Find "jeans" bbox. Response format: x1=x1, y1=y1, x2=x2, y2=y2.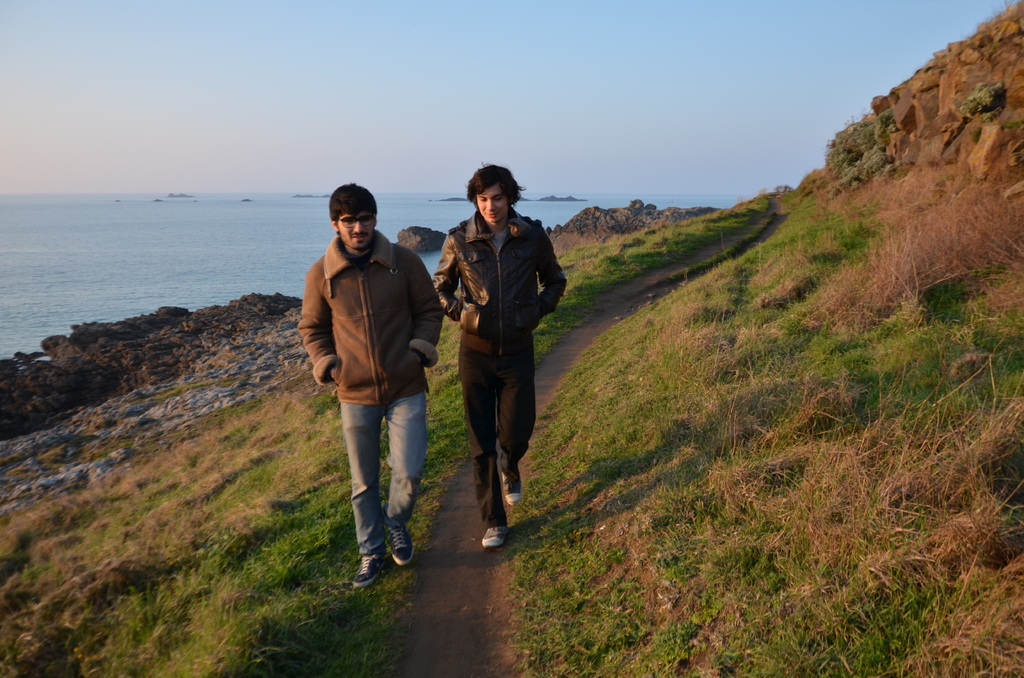
x1=455, y1=348, x2=539, y2=517.
